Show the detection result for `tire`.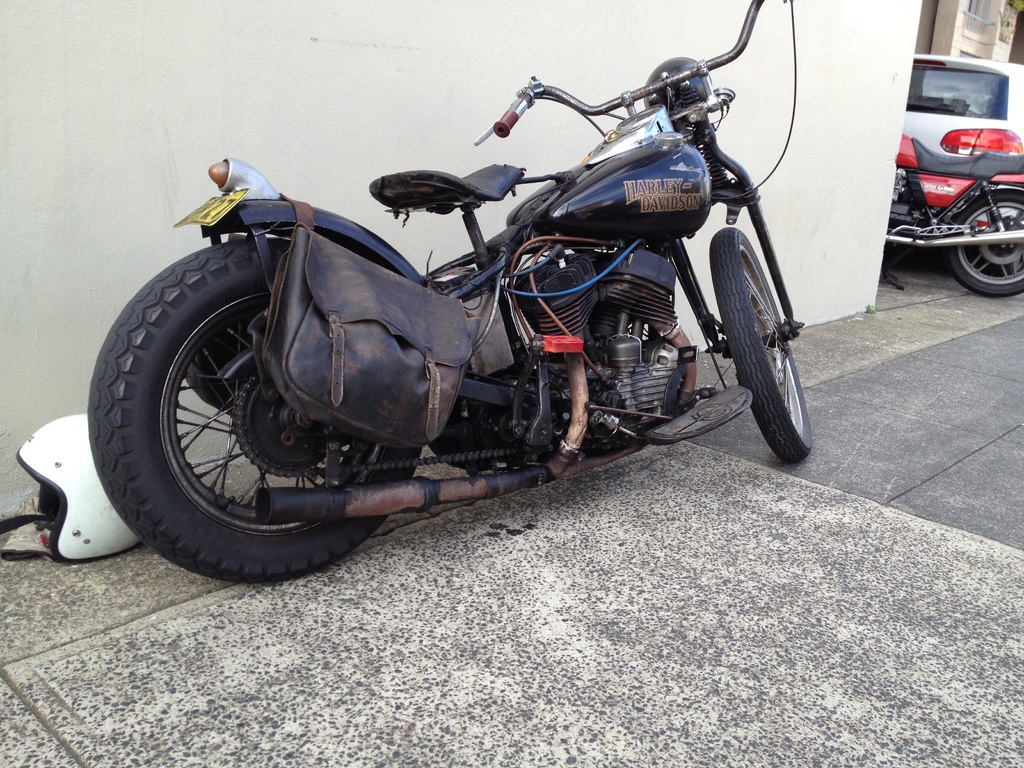
(left=956, top=185, right=1023, bottom=307).
